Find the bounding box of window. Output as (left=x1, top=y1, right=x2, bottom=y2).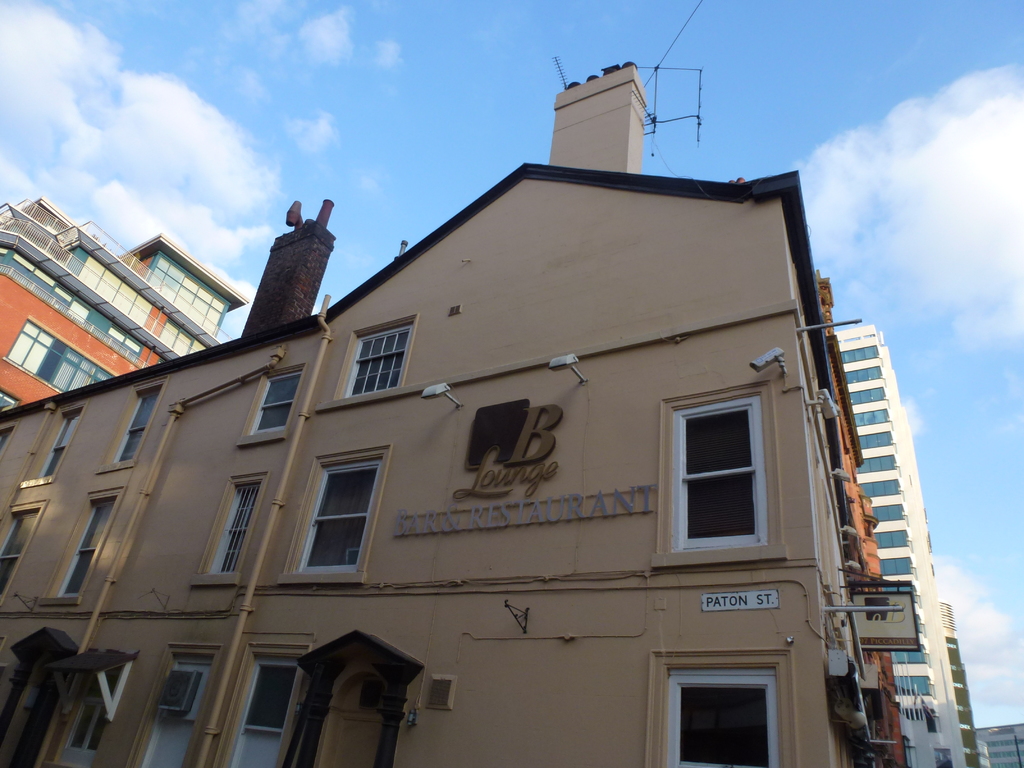
(left=664, top=380, right=778, bottom=564).
